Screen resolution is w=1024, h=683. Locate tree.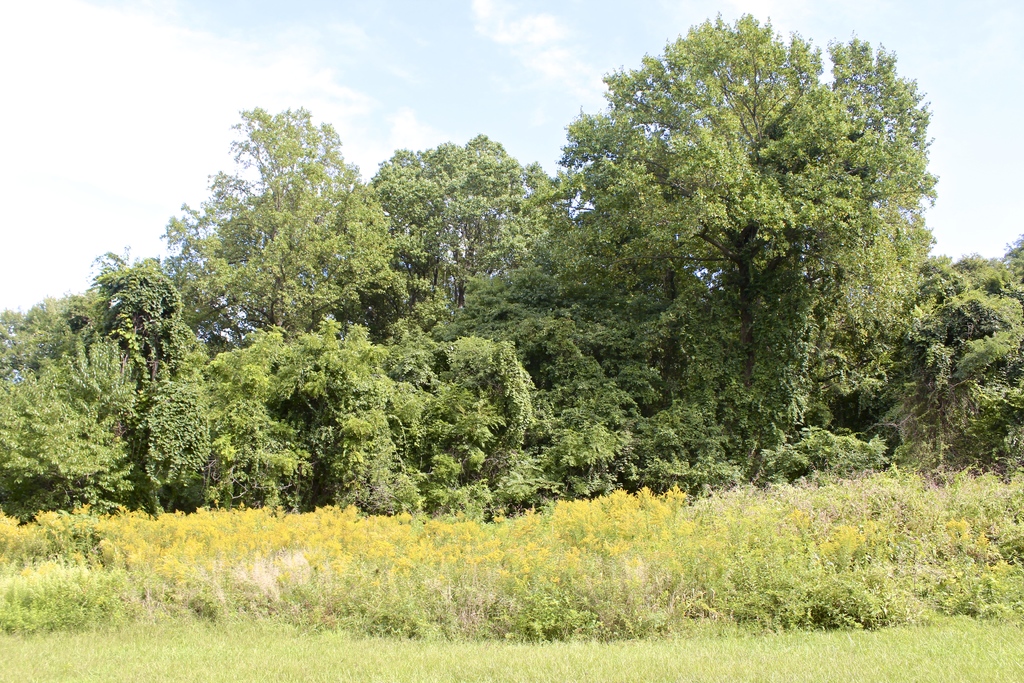
locate(381, 347, 531, 510).
